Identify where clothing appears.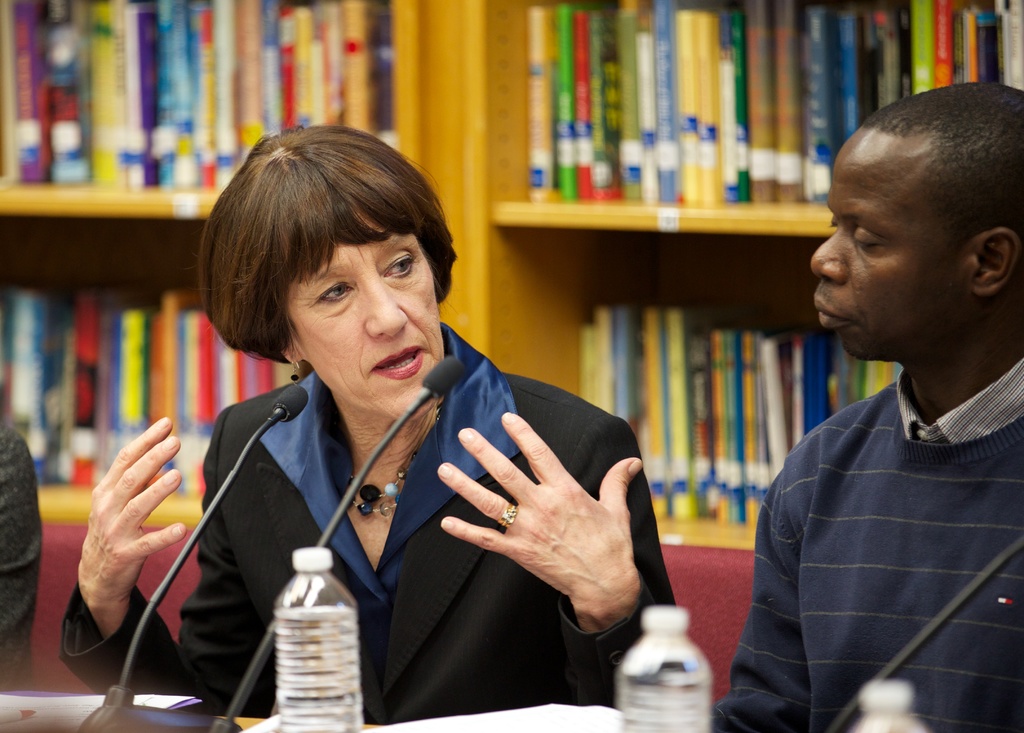
Appears at bbox=(0, 425, 42, 693).
